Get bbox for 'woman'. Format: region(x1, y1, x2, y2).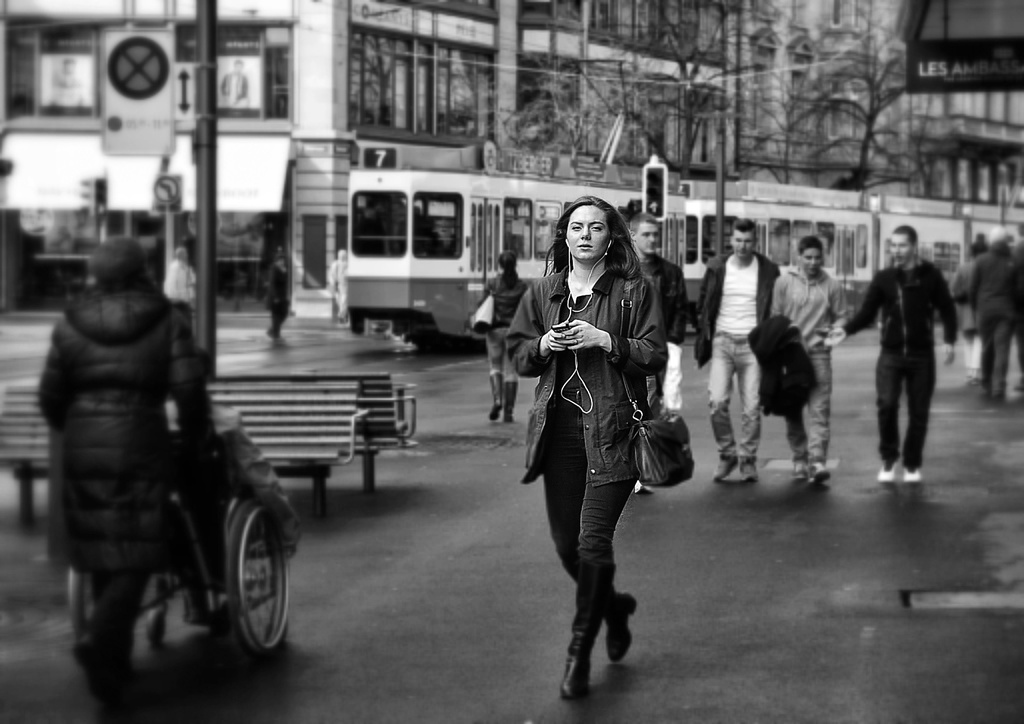
region(950, 230, 990, 385).
